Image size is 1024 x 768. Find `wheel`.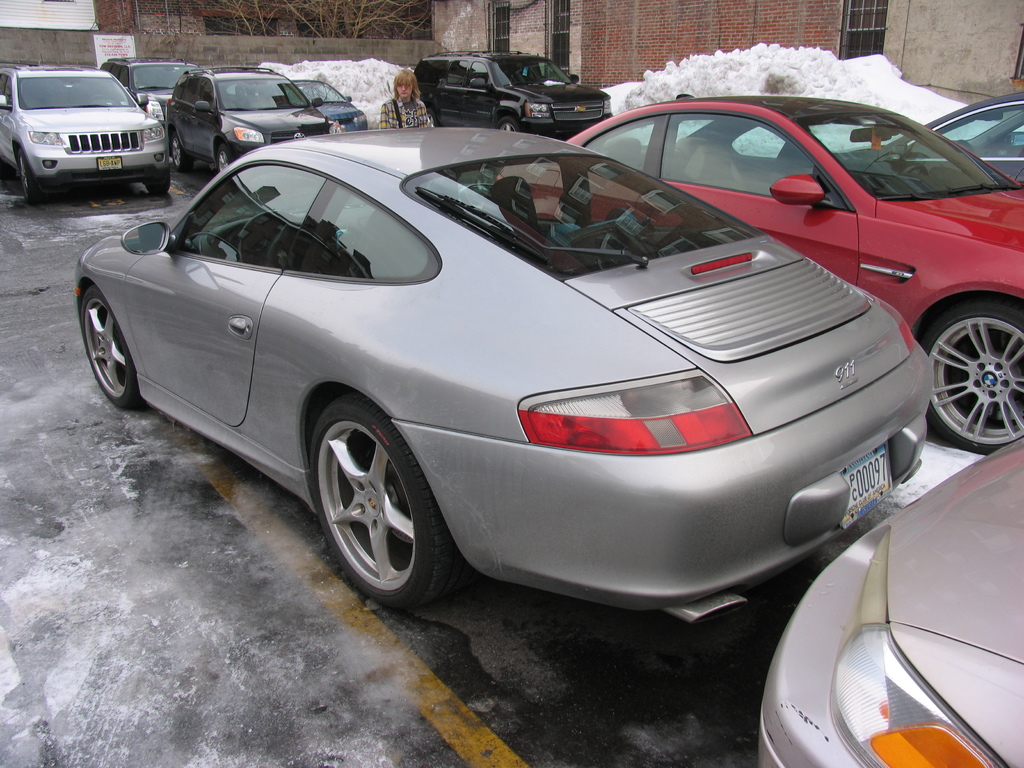
[924, 311, 1023, 455].
